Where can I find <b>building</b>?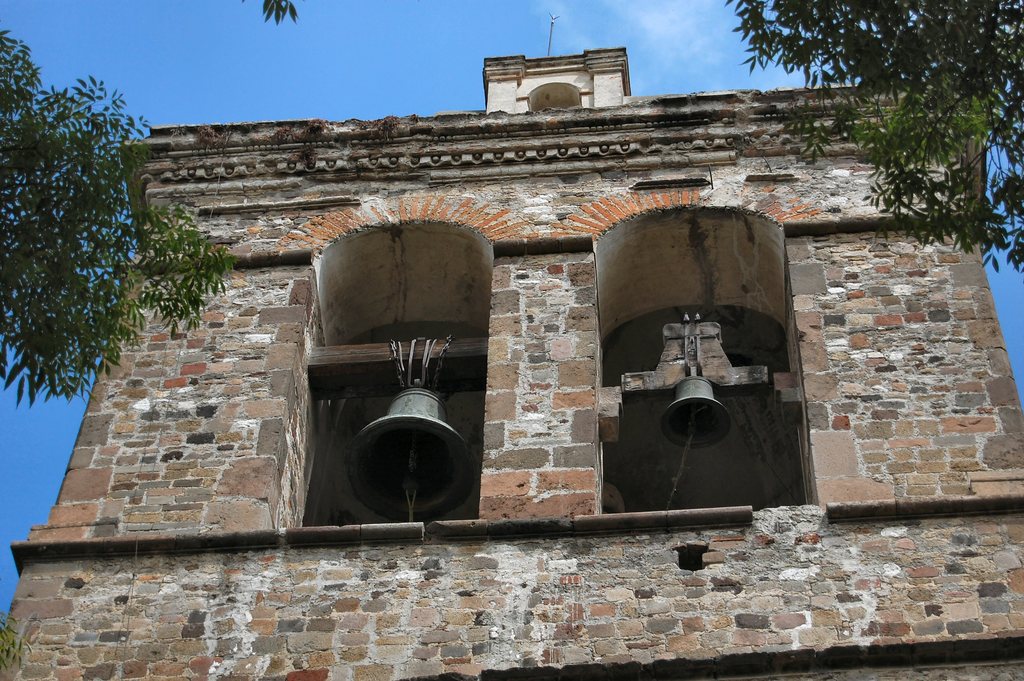
You can find it at 0:51:1023:680.
